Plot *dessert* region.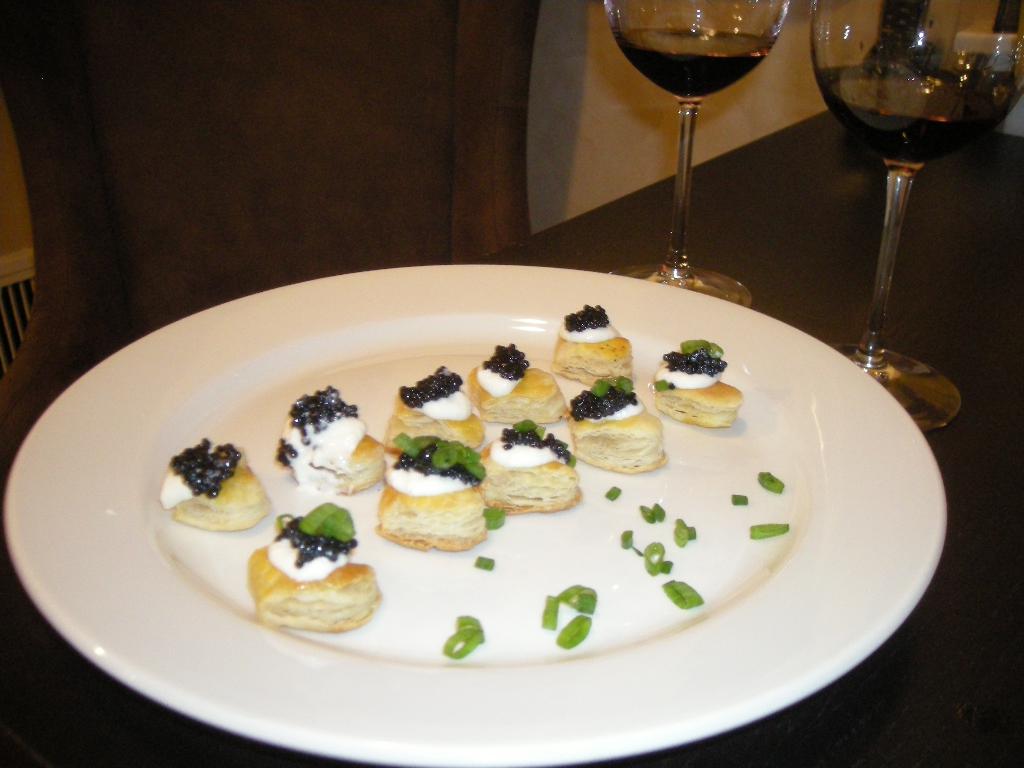
Plotted at BBox(248, 518, 369, 645).
